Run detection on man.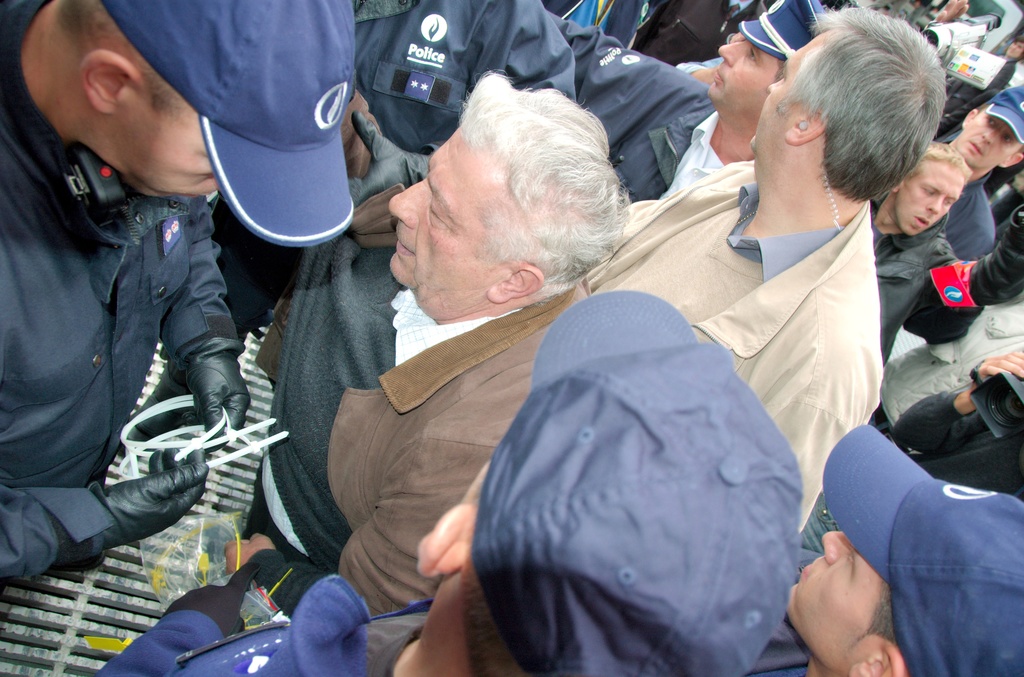
Result: <bbox>8, 4, 276, 617</bbox>.
